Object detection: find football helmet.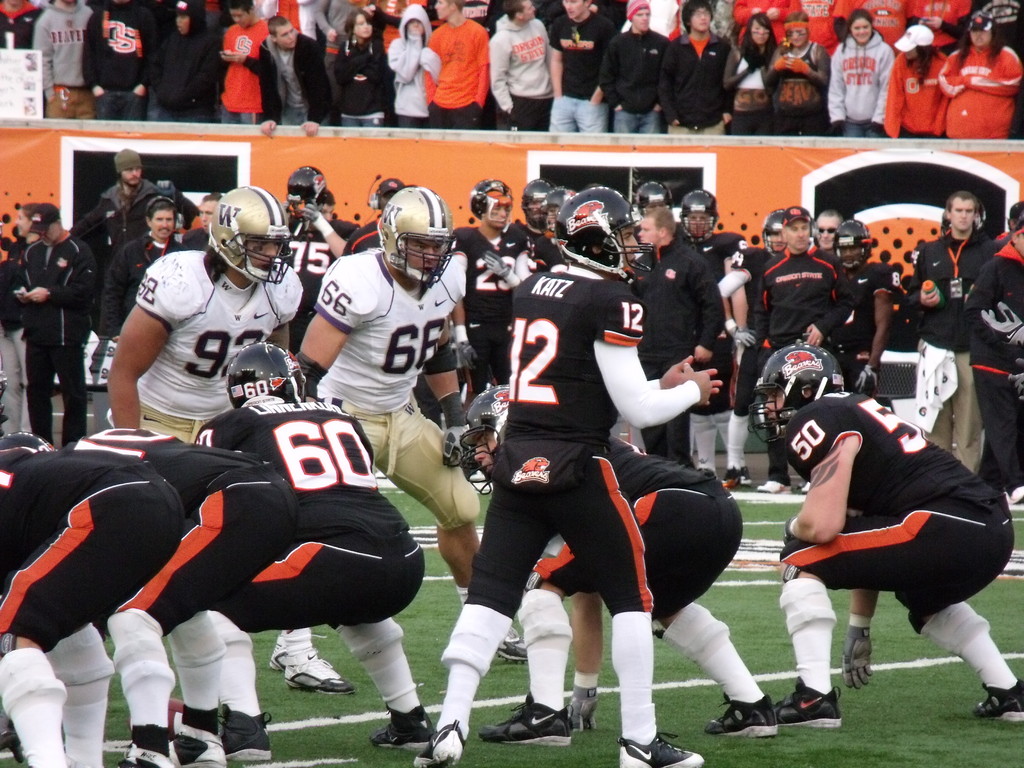
x1=553 y1=186 x2=649 y2=279.
